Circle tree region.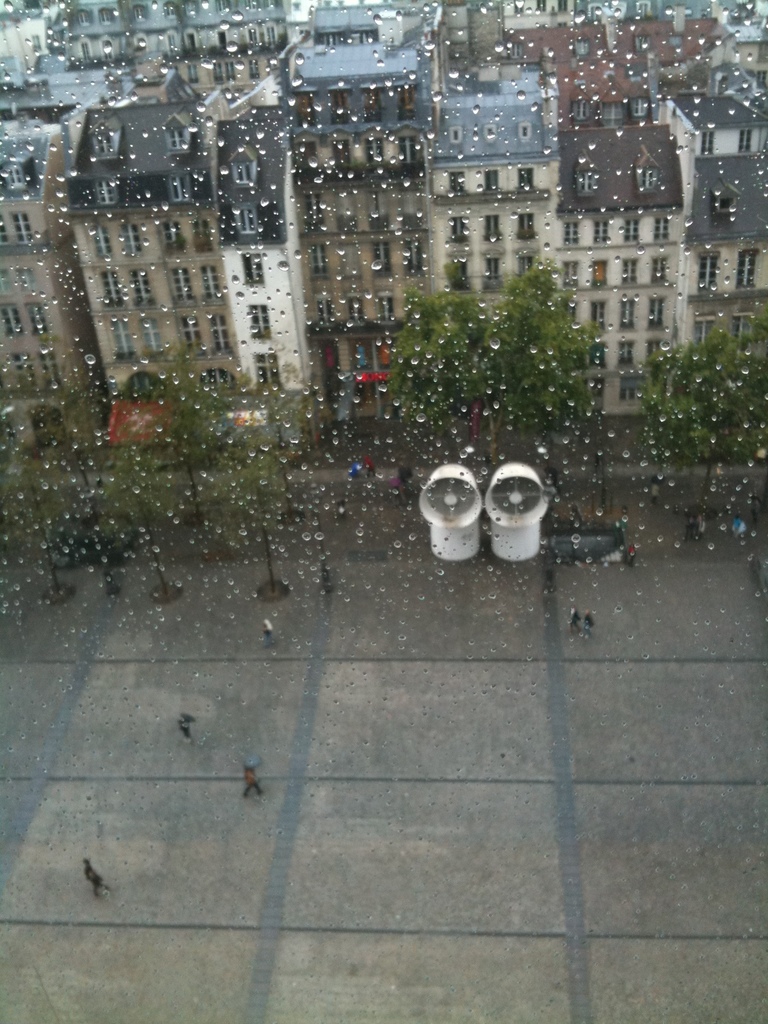
Region: (left=392, top=253, right=607, bottom=467).
